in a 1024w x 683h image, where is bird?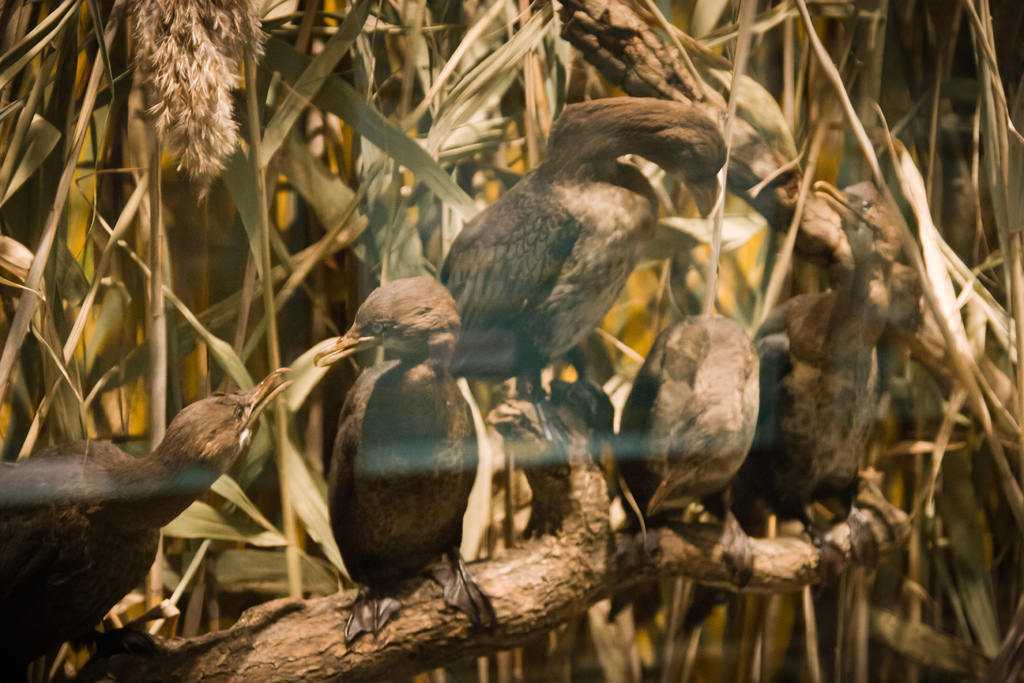
detection(736, 178, 920, 556).
